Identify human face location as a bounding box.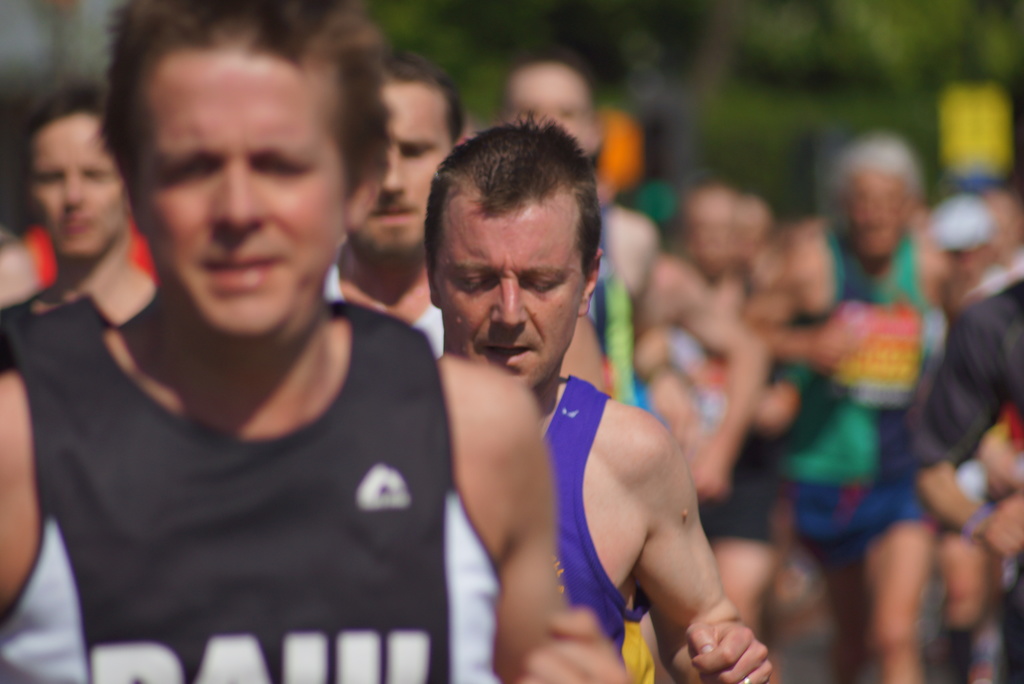
133:60:344:343.
